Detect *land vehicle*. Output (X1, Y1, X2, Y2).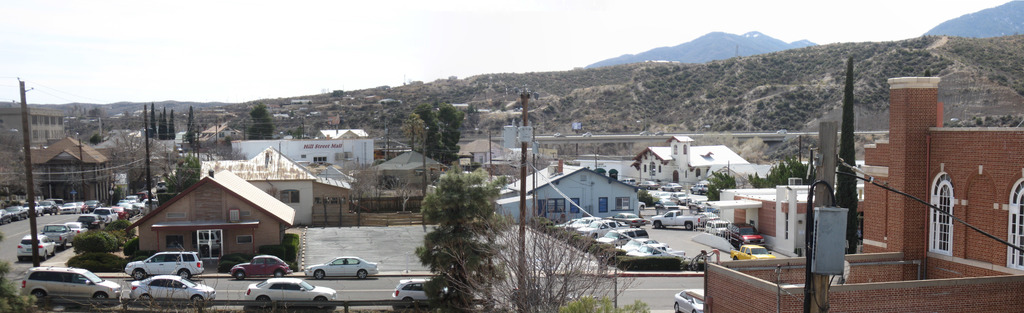
(706, 217, 730, 236).
